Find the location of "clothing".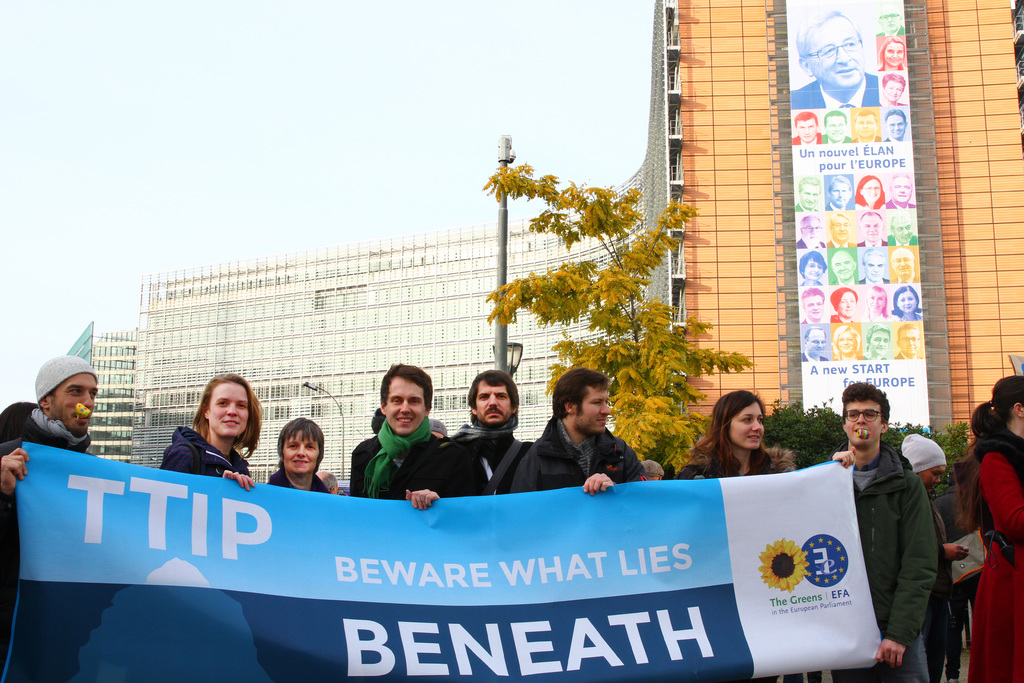
Location: bbox=[264, 452, 332, 494].
